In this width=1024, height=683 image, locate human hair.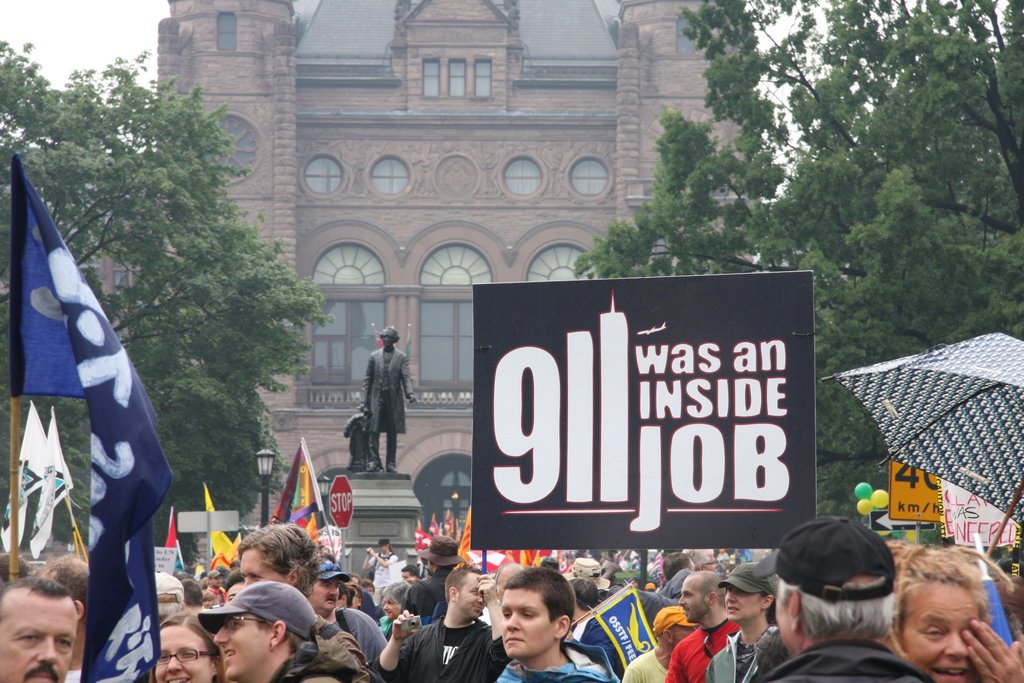
Bounding box: (x1=41, y1=545, x2=90, y2=603).
